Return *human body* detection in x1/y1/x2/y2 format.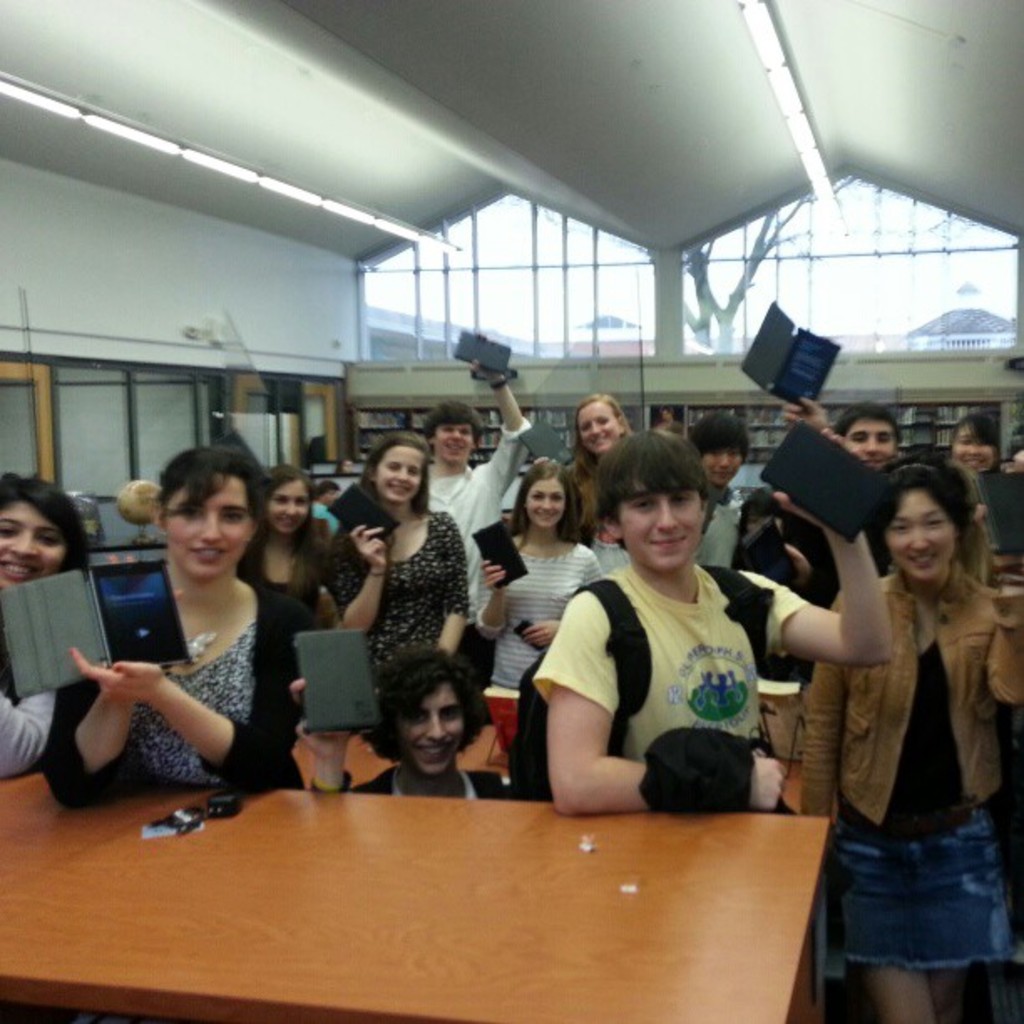
840/400/904/457.
